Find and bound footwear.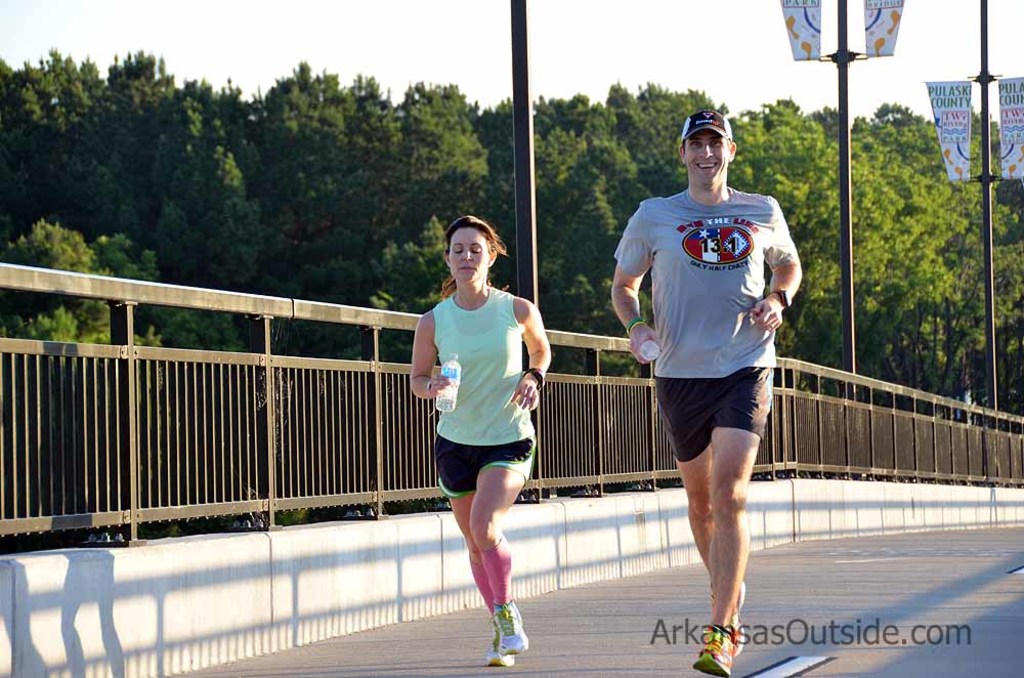
Bound: 710:578:744:653.
